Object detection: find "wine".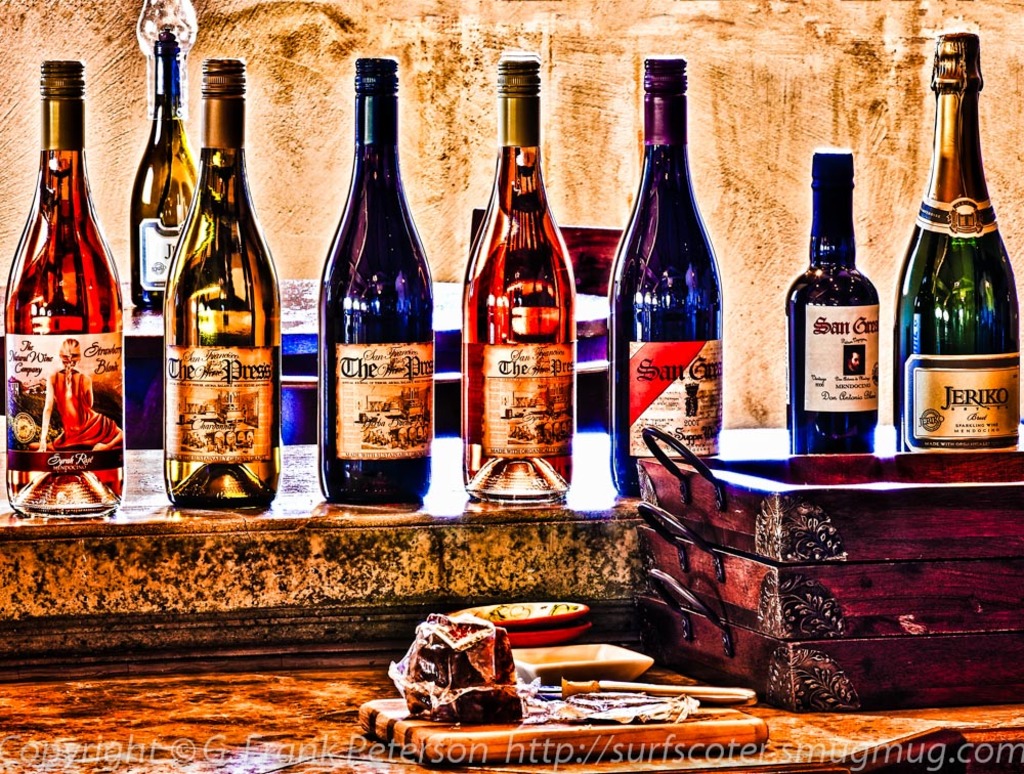
bbox(453, 58, 578, 504).
